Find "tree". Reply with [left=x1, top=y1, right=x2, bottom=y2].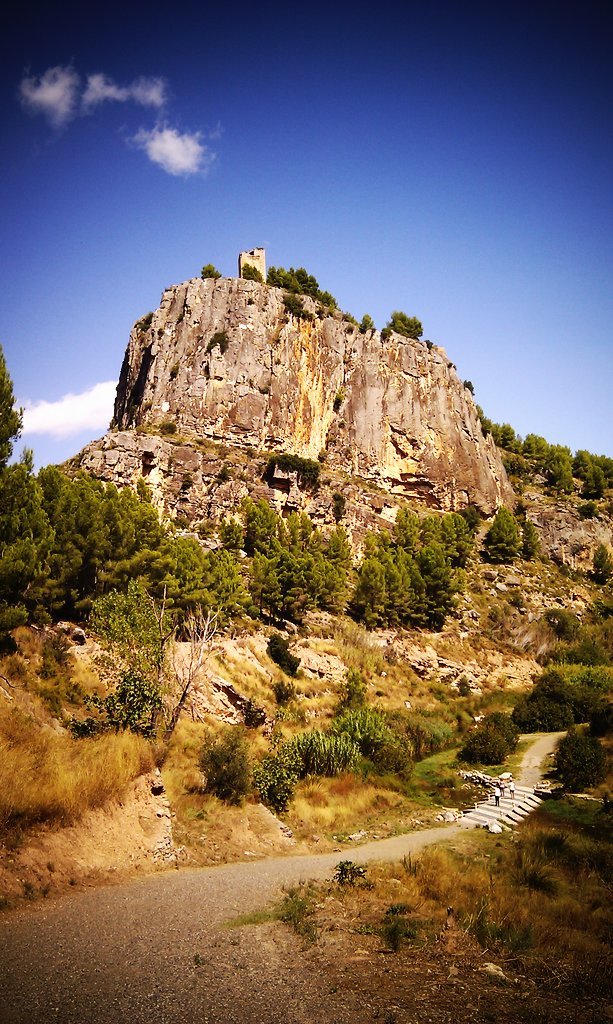
[left=422, top=530, right=454, bottom=624].
